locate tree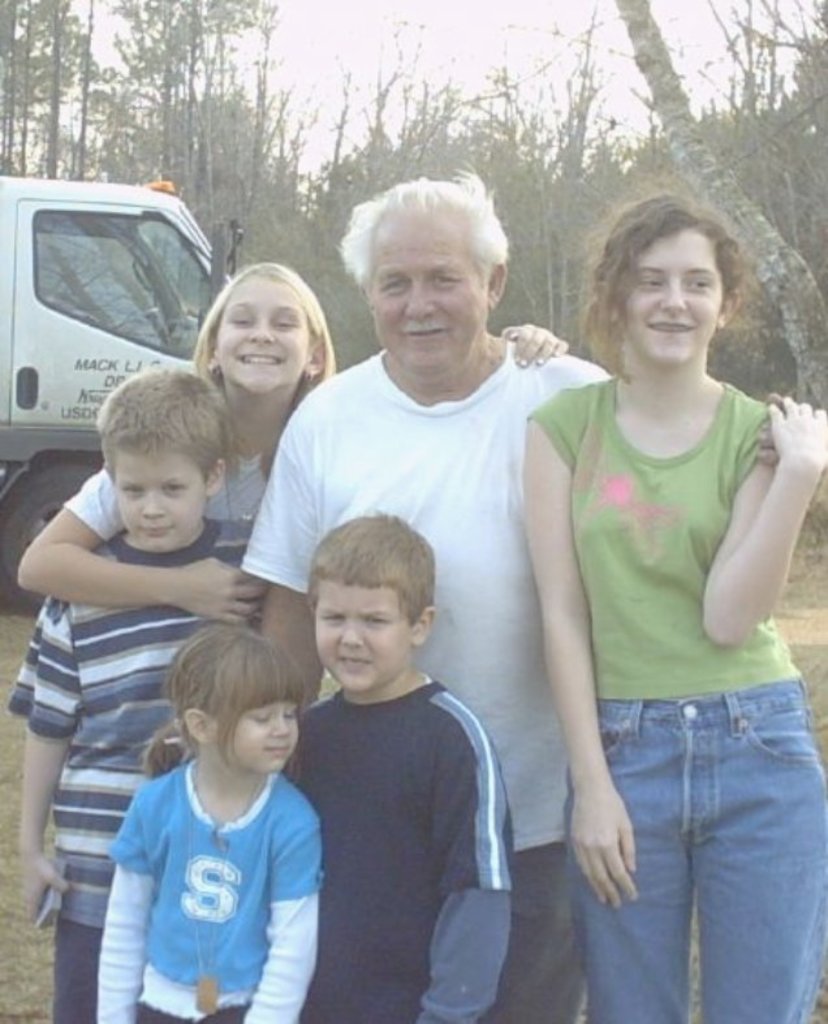
rect(70, 0, 90, 173)
